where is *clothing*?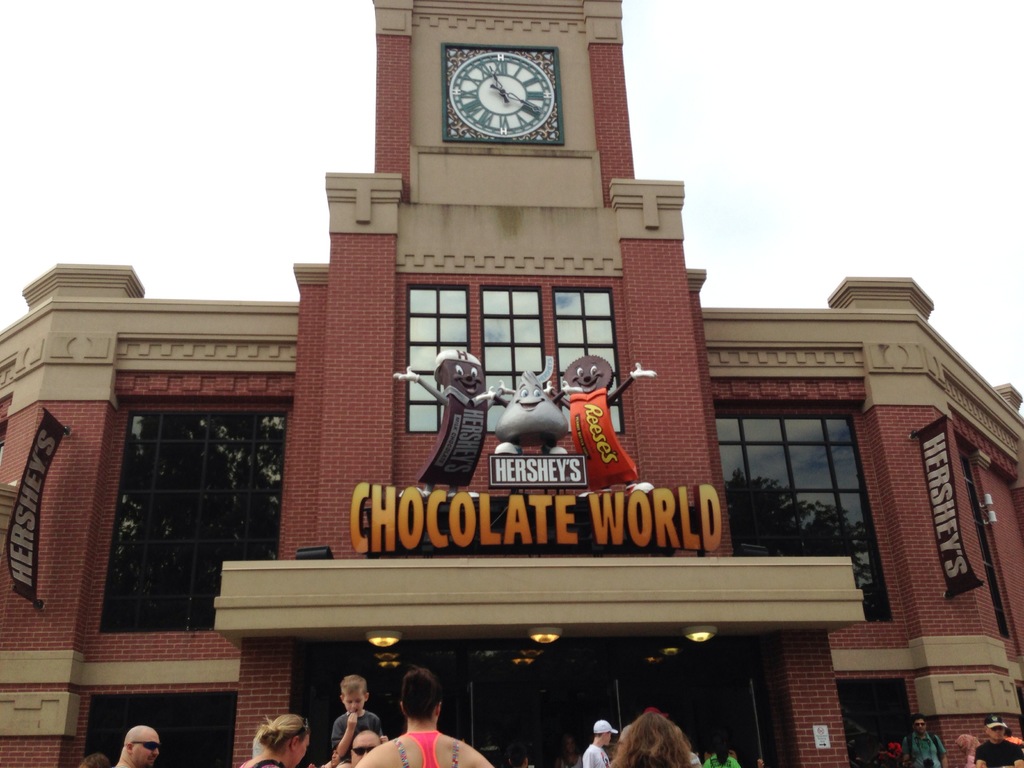
[left=687, top=751, right=701, bottom=767].
